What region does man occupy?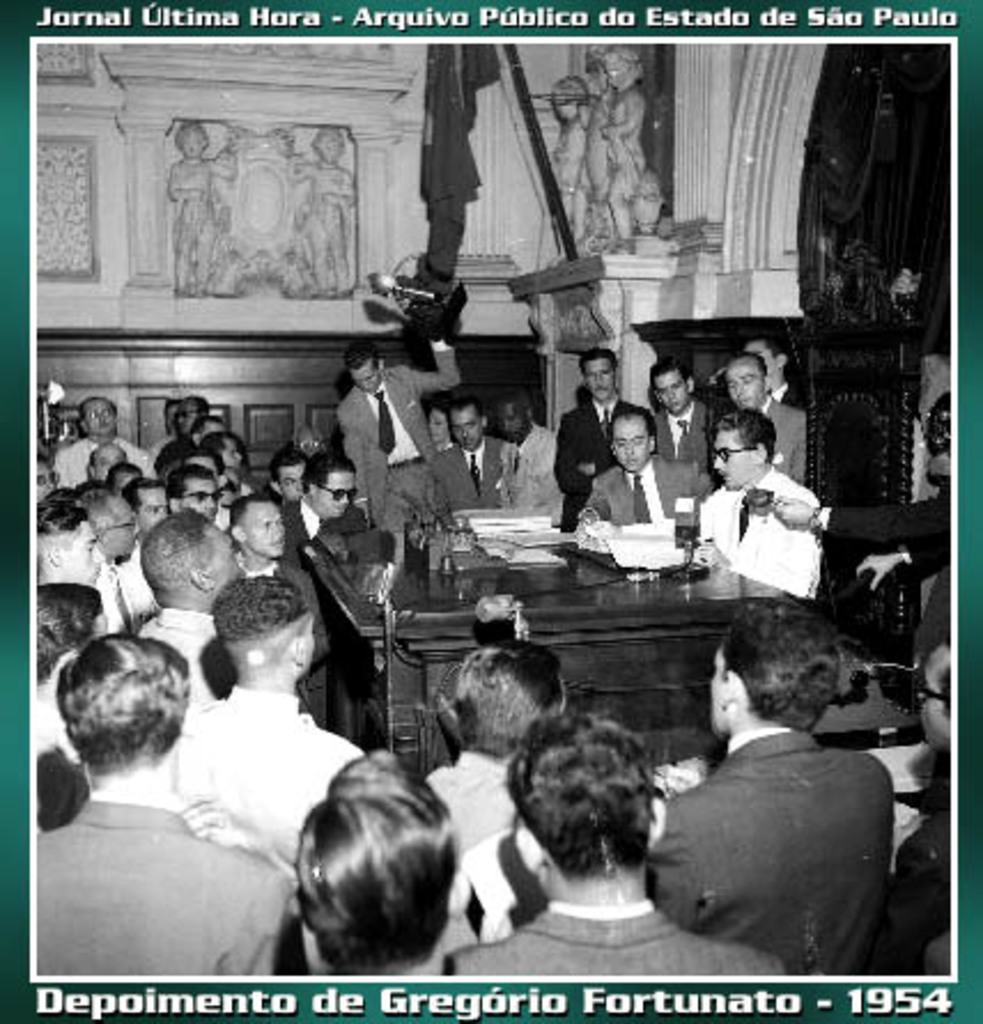
select_region(32, 650, 299, 985).
